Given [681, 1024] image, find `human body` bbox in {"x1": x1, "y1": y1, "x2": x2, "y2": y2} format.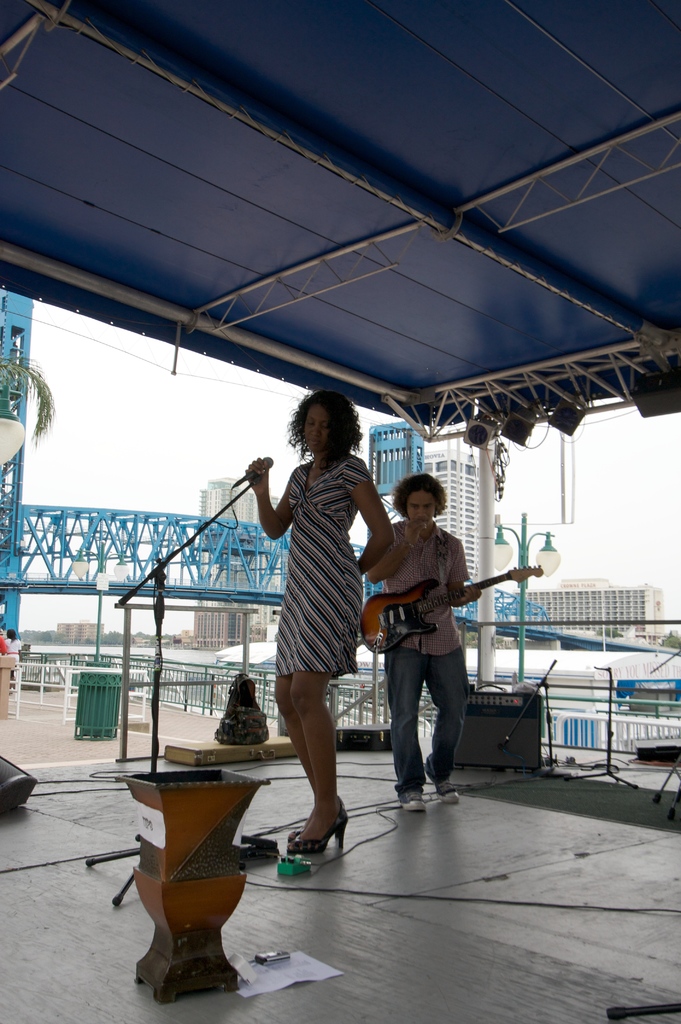
{"x1": 249, "y1": 371, "x2": 387, "y2": 887}.
